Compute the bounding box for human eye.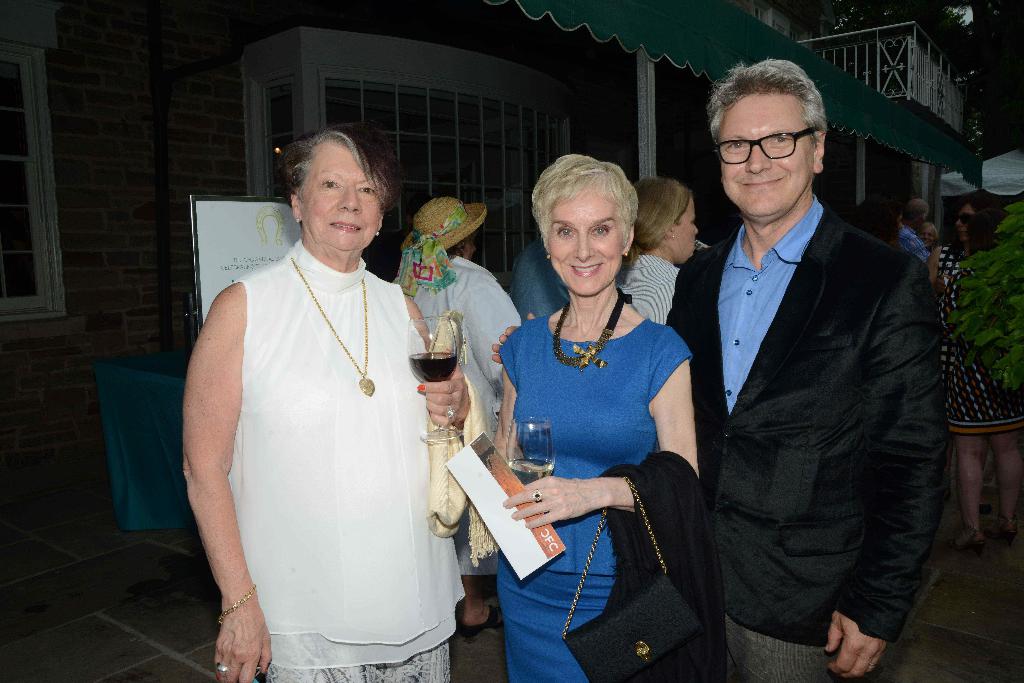
(550, 225, 577, 240).
